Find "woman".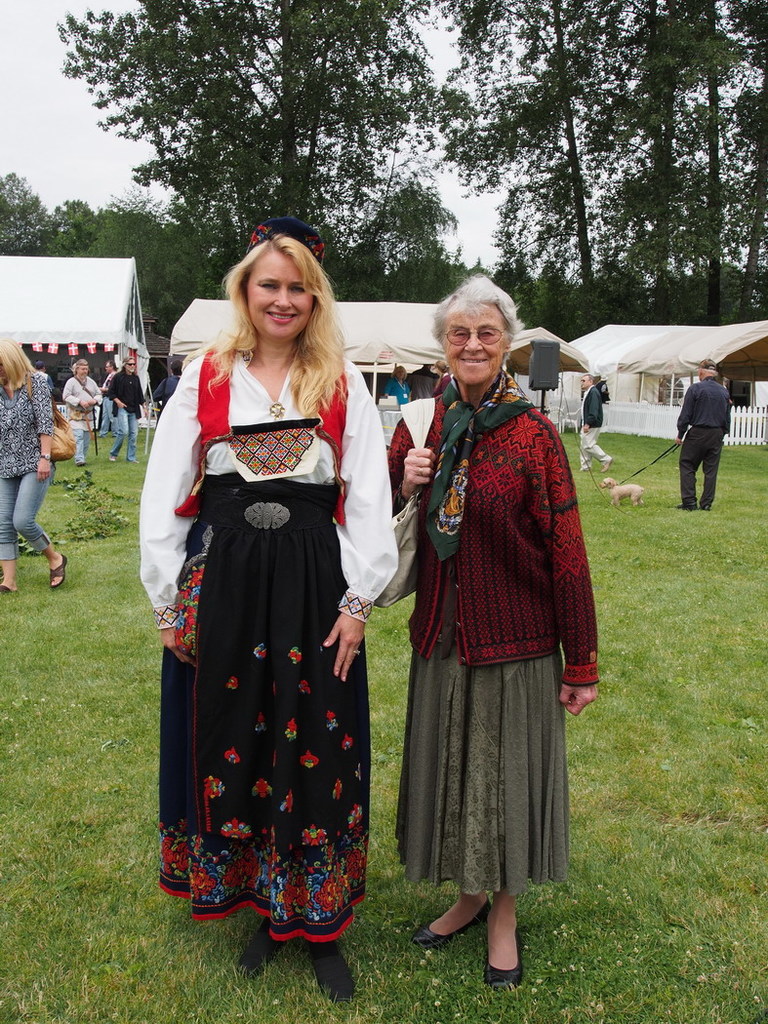
146, 224, 395, 943.
